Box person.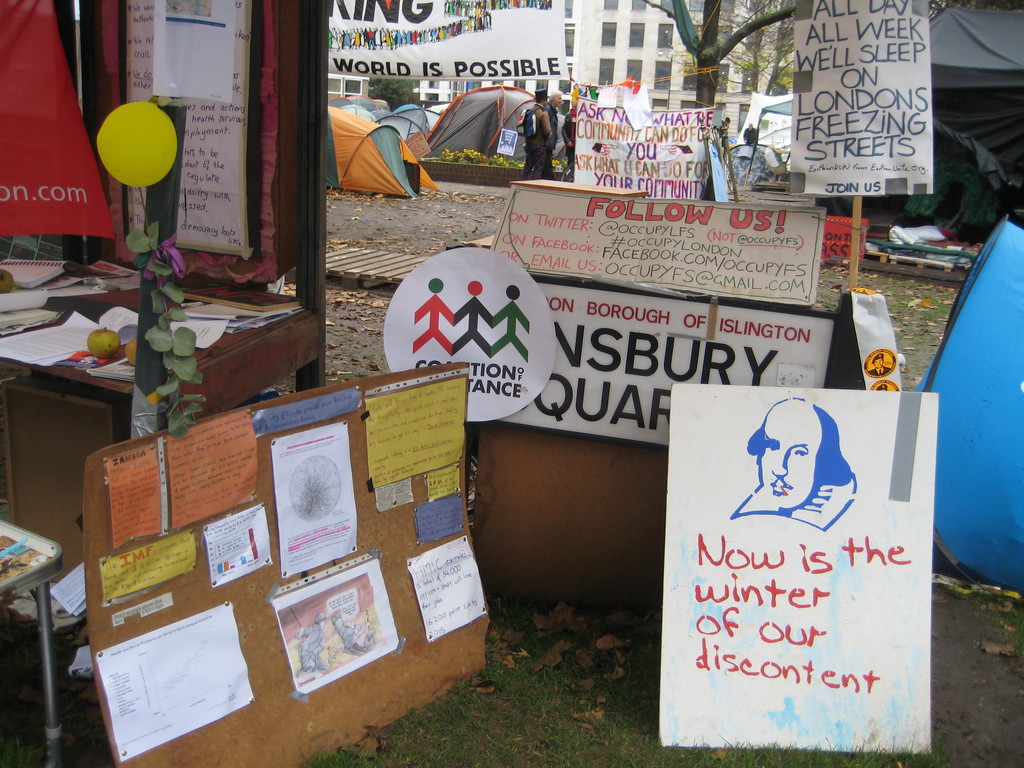
bbox=(870, 352, 895, 376).
